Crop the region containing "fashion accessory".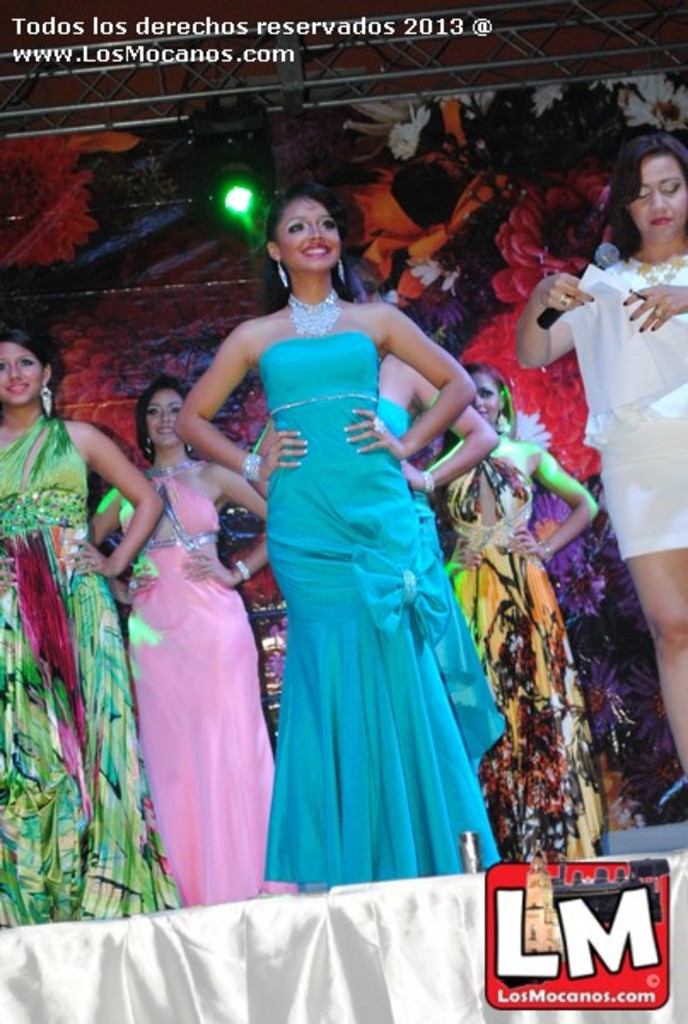
Crop region: left=304, top=439, right=306, bottom=444.
